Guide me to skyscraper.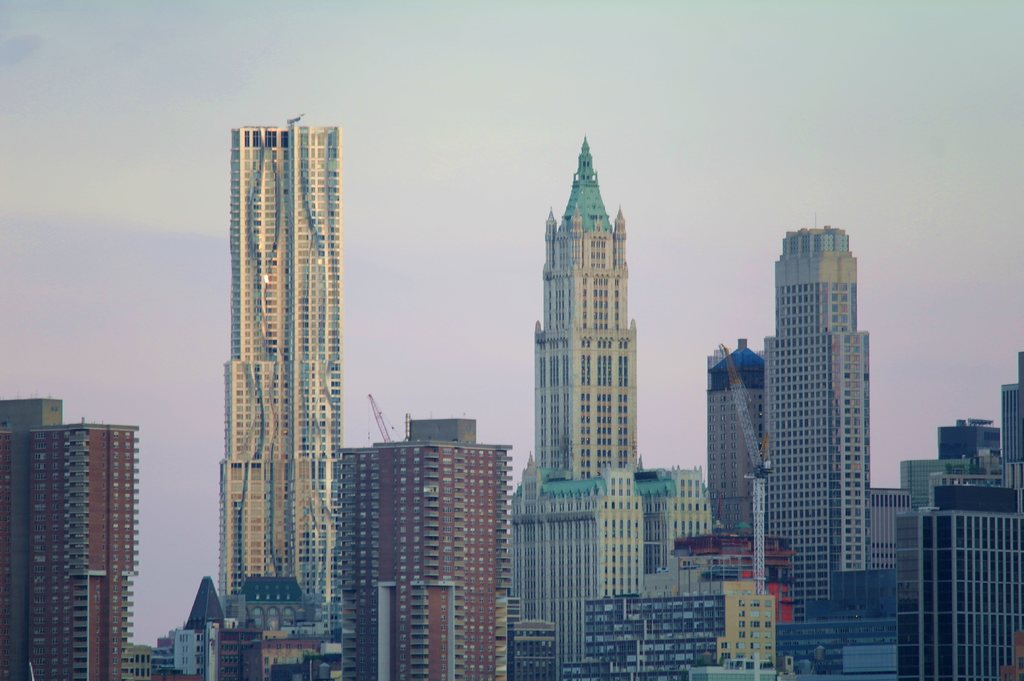
Guidance: (x1=637, y1=470, x2=705, y2=582).
